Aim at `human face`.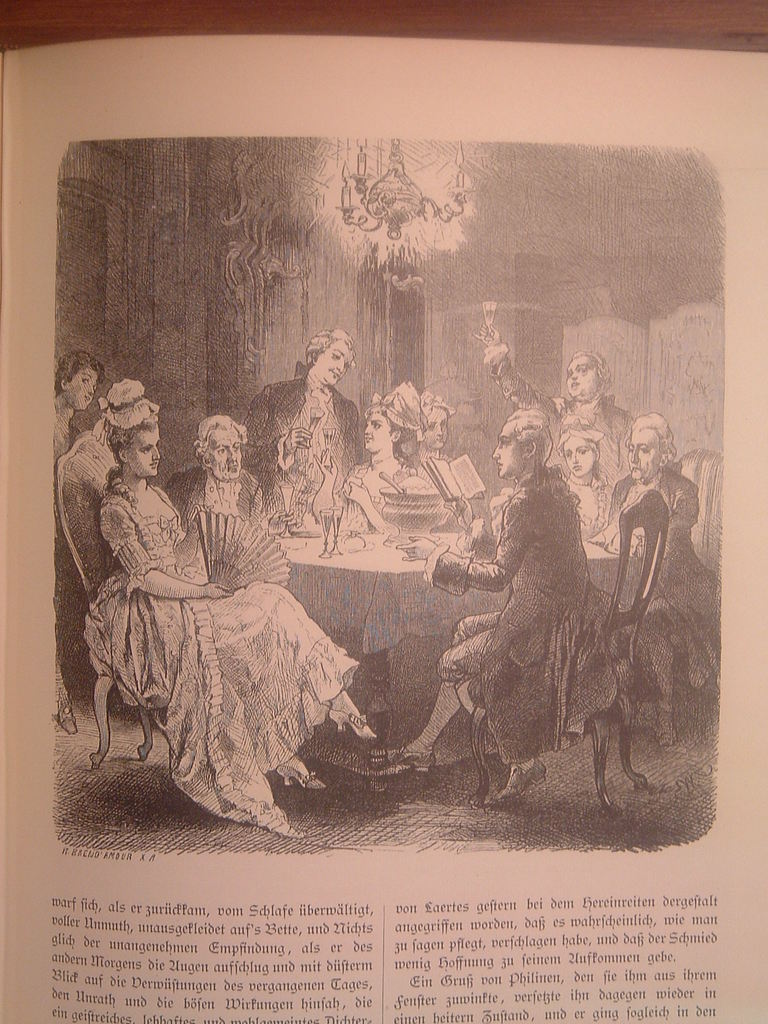
Aimed at BBox(566, 356, 598, 398).
